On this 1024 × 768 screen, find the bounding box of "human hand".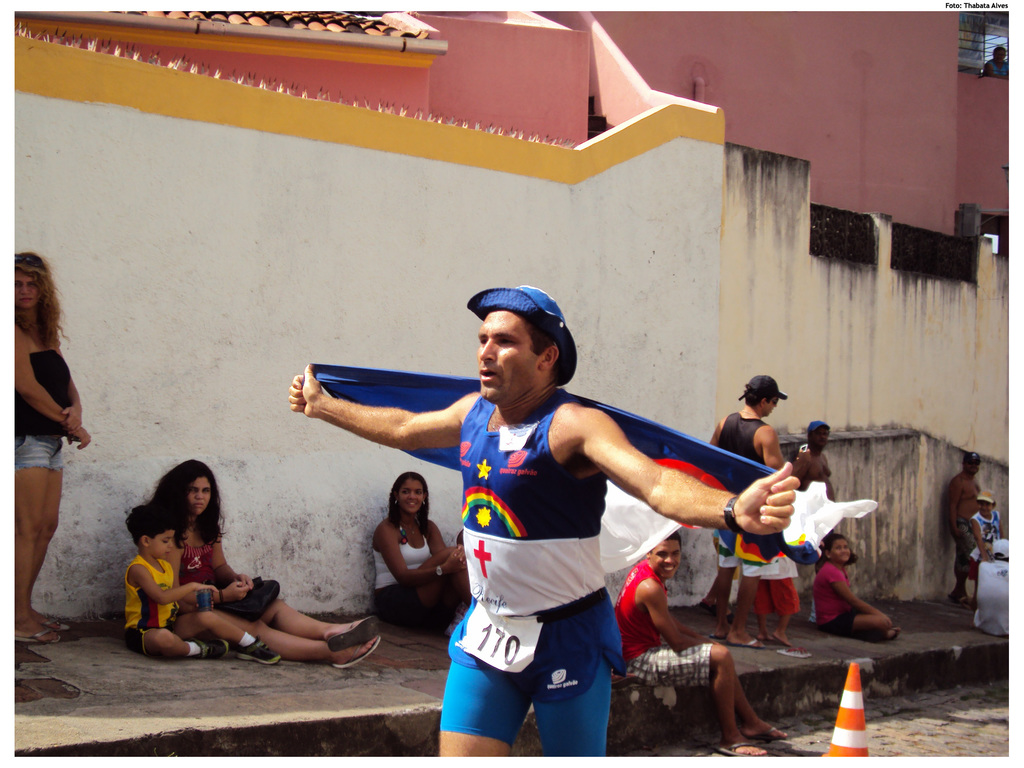
Bounding box: {"x1": 196, "y1": 582, "x2": 221, "y2": 607}.
